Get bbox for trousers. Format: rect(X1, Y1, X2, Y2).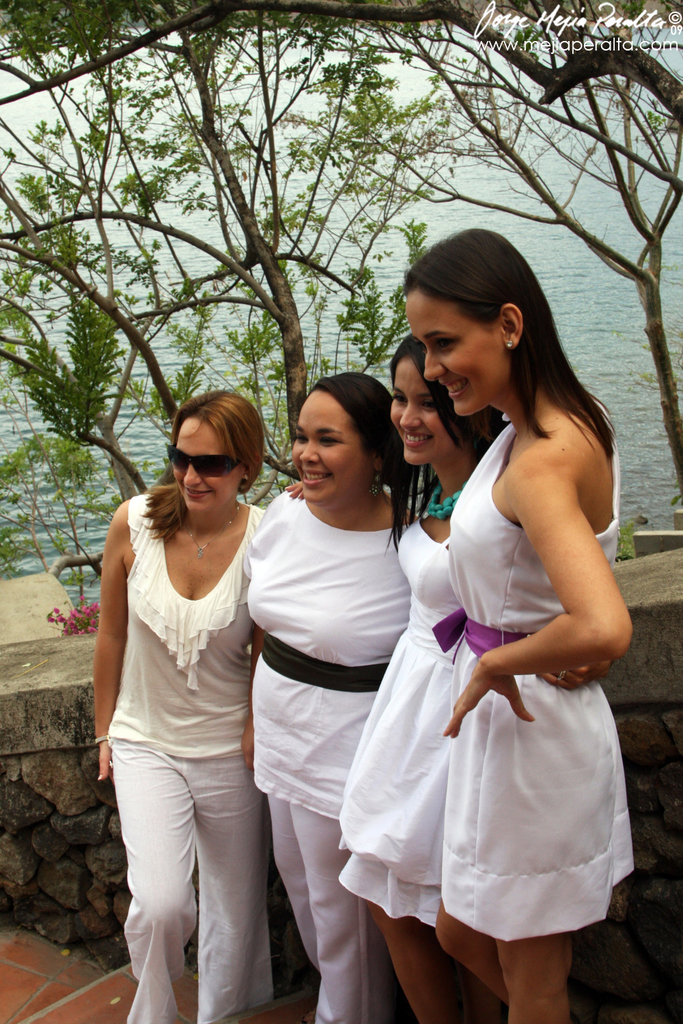
rect(117, 731, 273, 995).
